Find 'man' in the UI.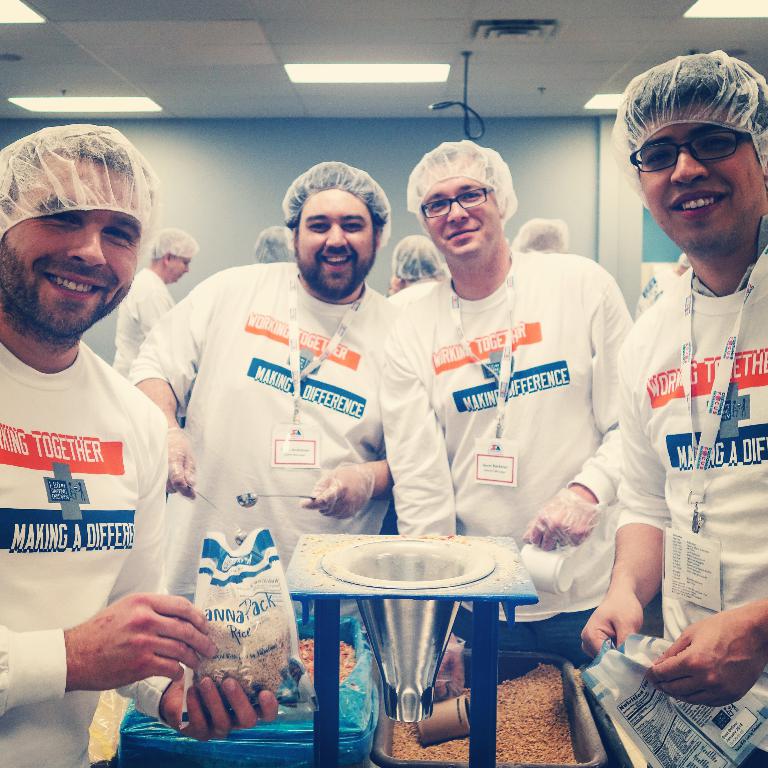
UI element at bbox=(130, 153, 393, 628).
